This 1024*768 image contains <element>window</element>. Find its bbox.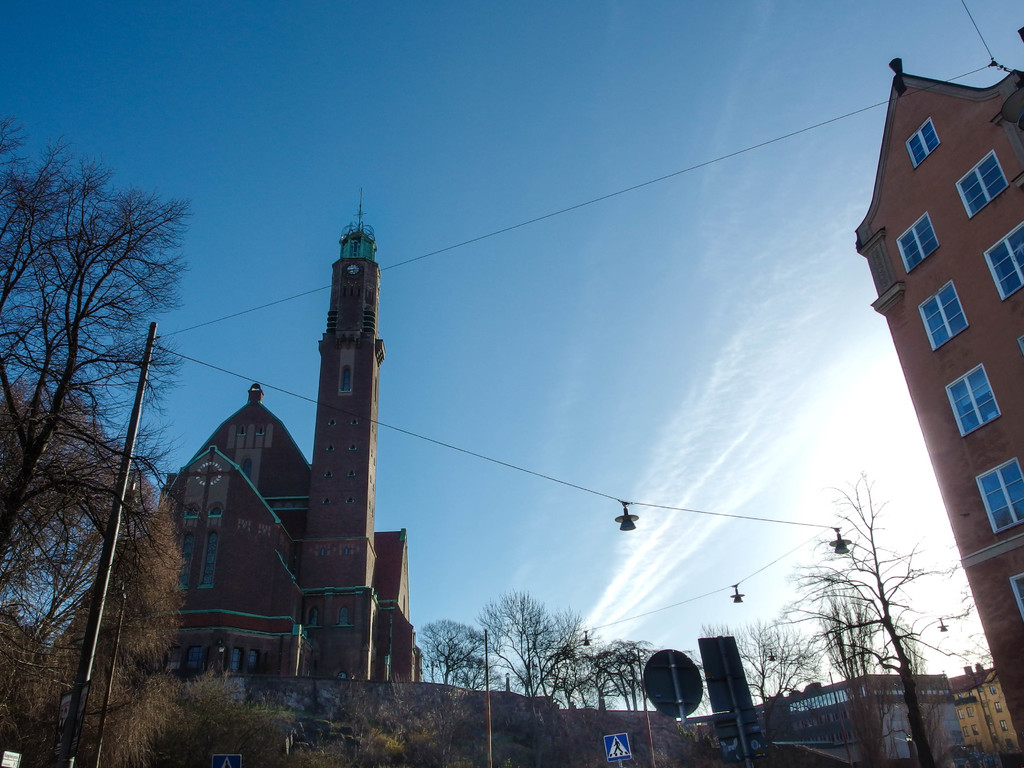
904,125,935,173.
